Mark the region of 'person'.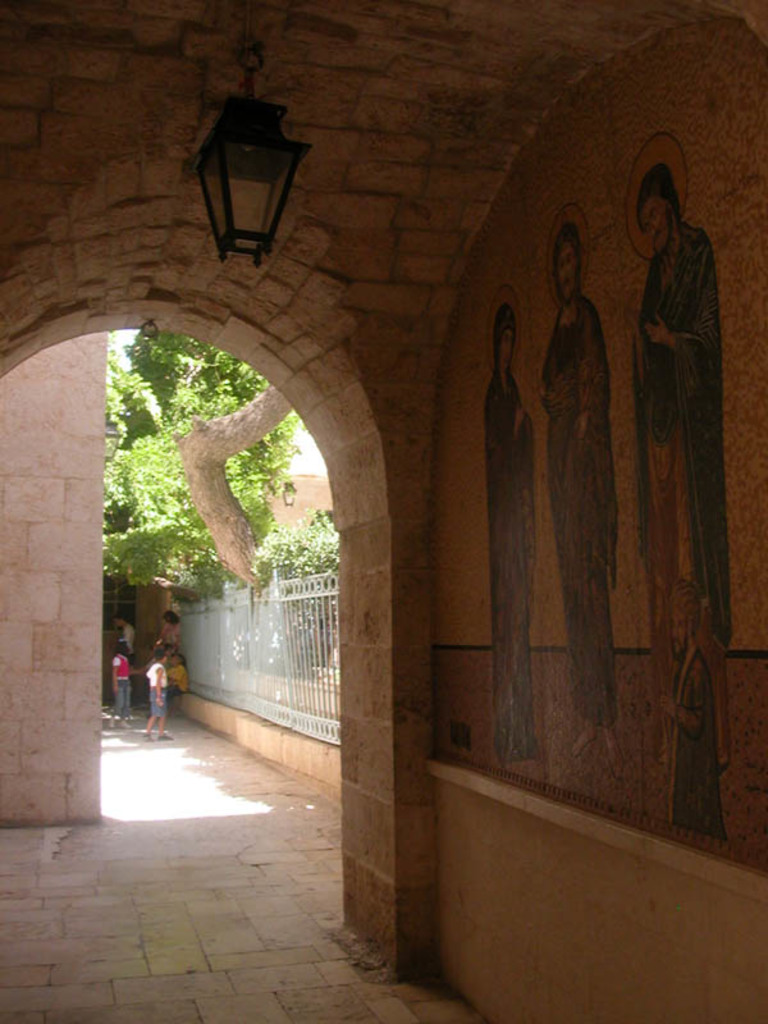
Region: [x1=110, y1=634, x2=134, y2=726].
